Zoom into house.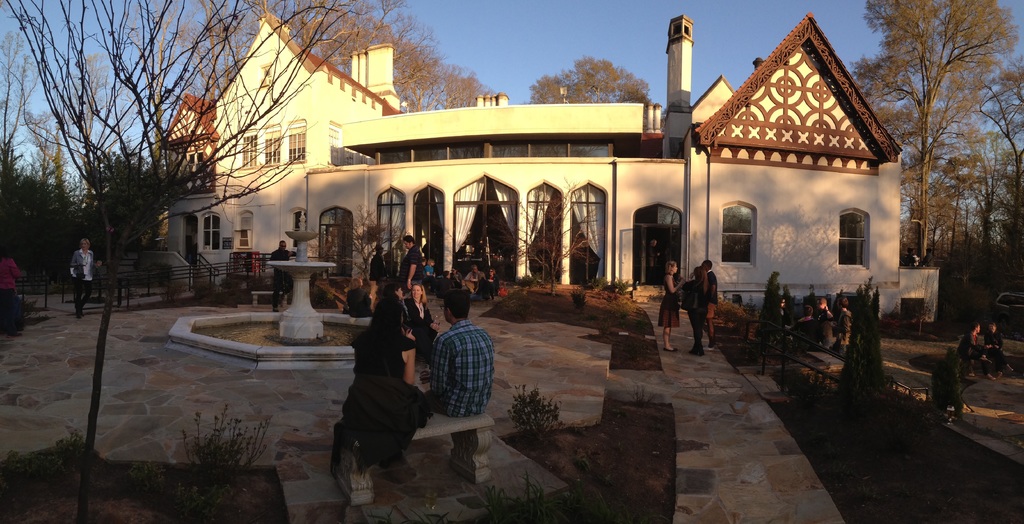
Zoom target: x1=149, y1=11, x2=944, y2=311.
